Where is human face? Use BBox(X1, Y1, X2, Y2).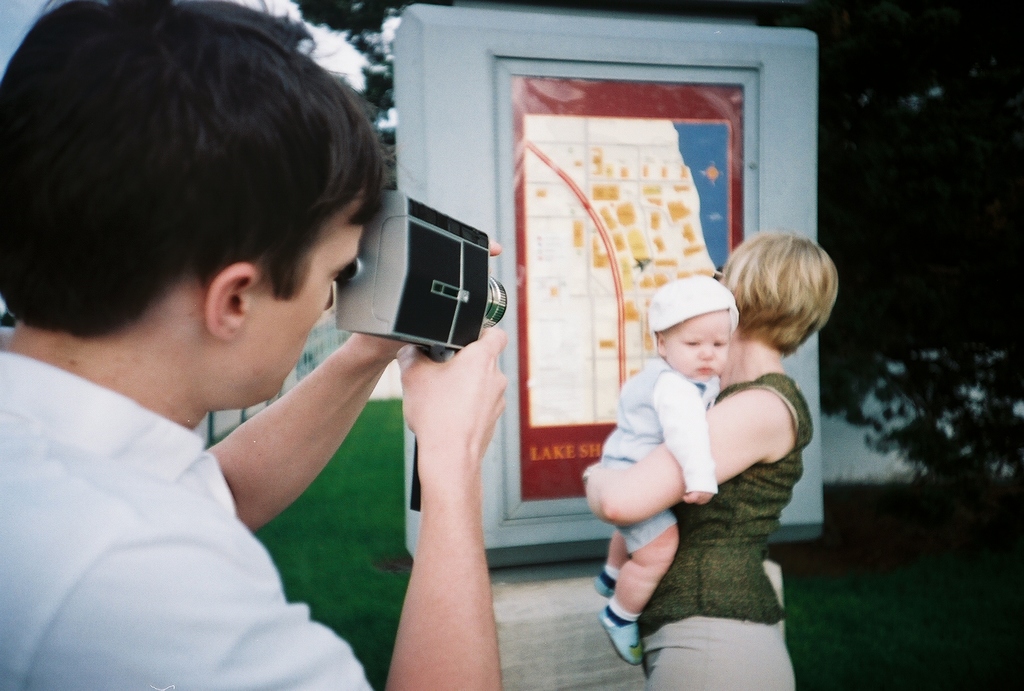
BBox(250, 183, 368, 407).
